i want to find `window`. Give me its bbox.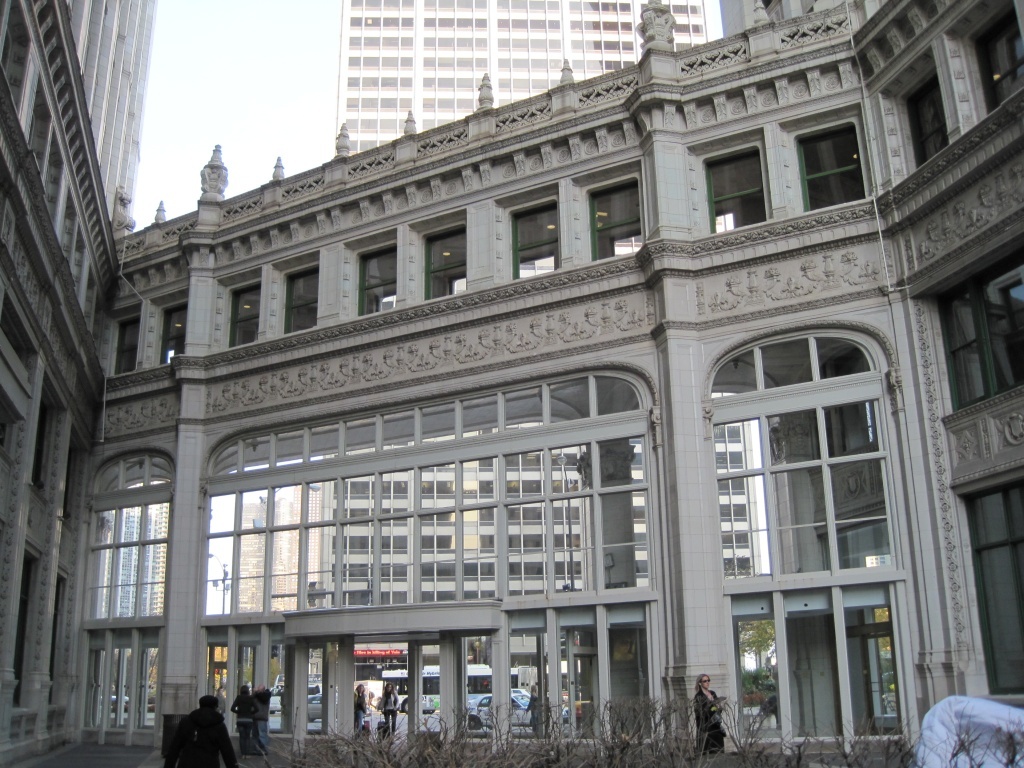
[left=103, top=305, right=145, bottom=384].
